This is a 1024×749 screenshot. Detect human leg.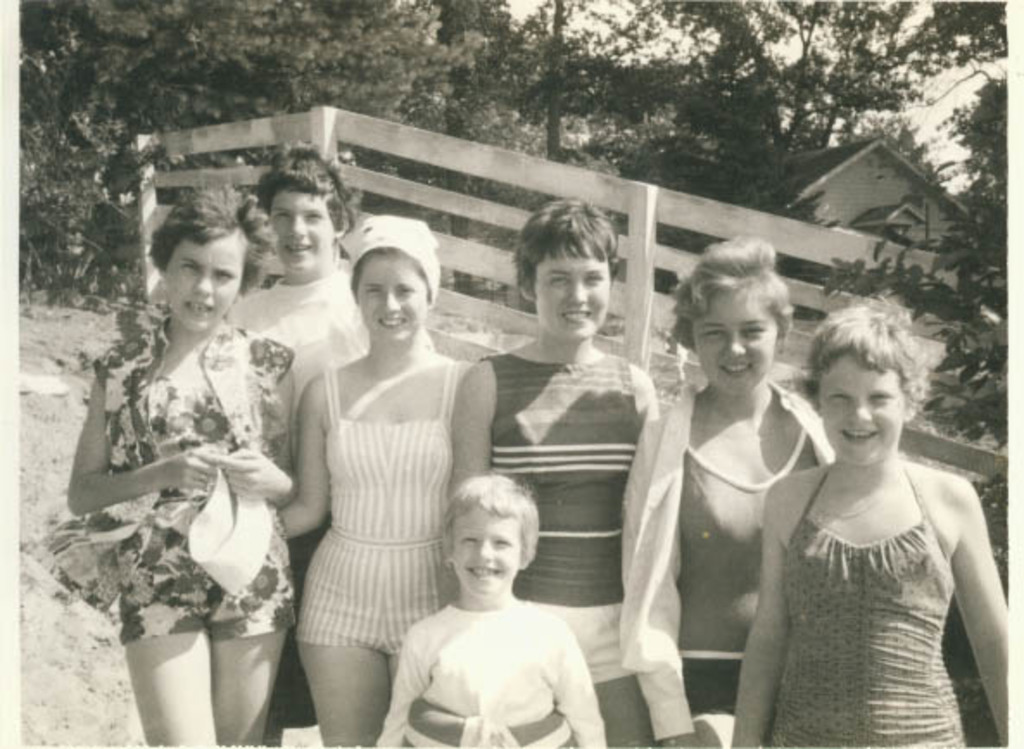
<bbox>202, 625, 285, 747</bbox>.
